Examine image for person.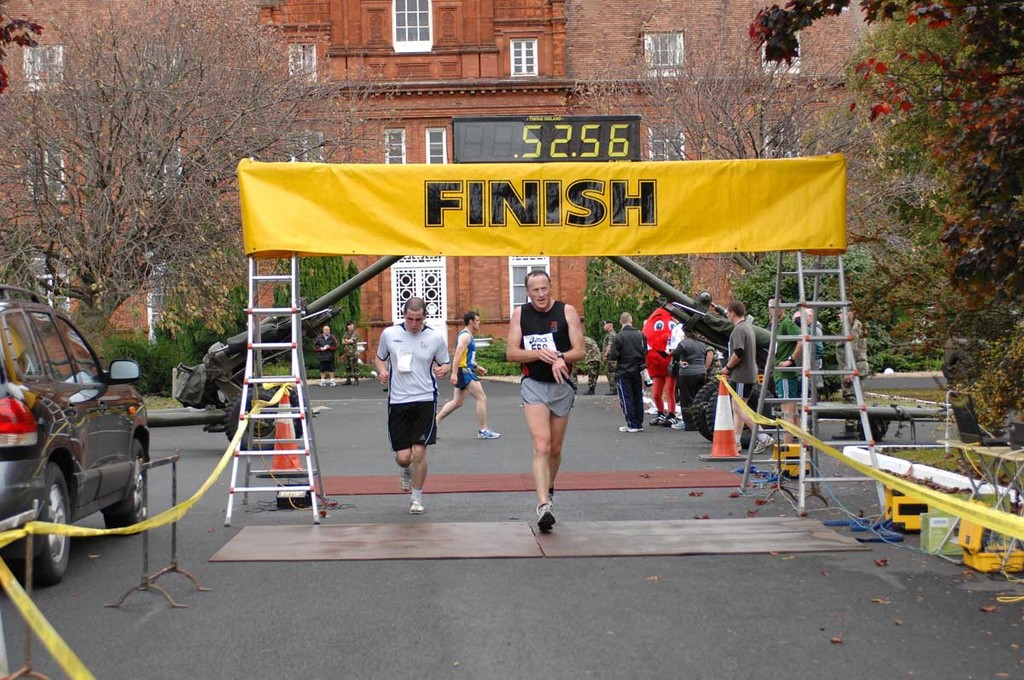
Examination result: {"x1": 344, "y1": 317, "x2": 360, "y2": 390}.
